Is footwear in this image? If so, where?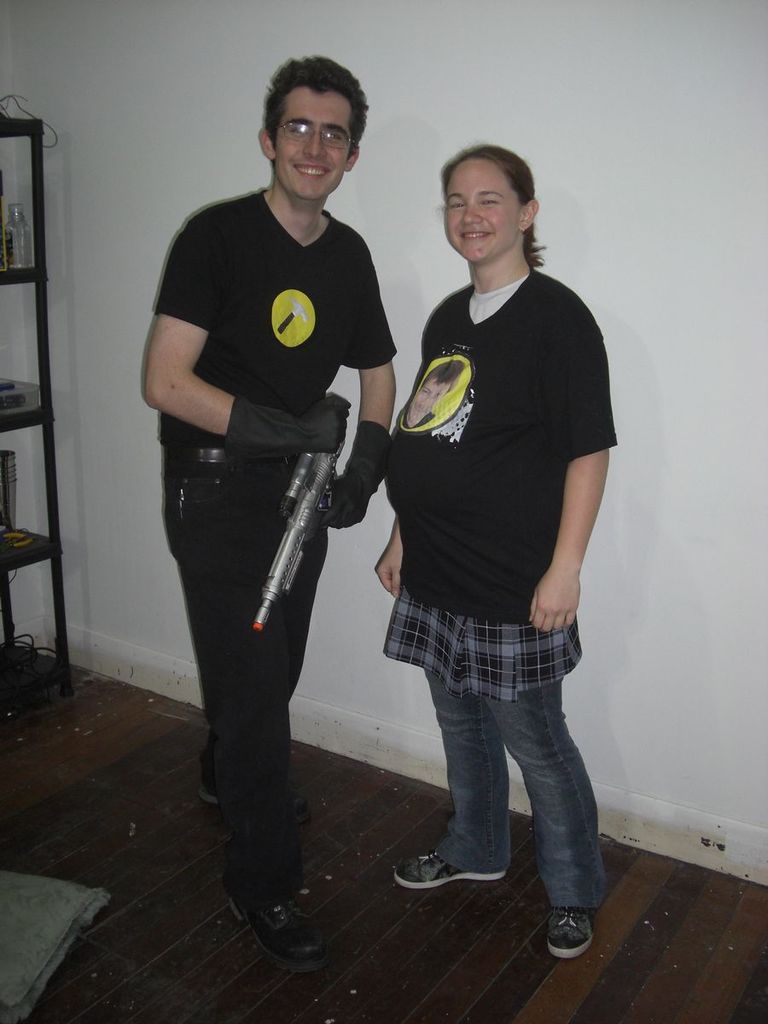
Yes, at detection(387, 849, 509, 893).
